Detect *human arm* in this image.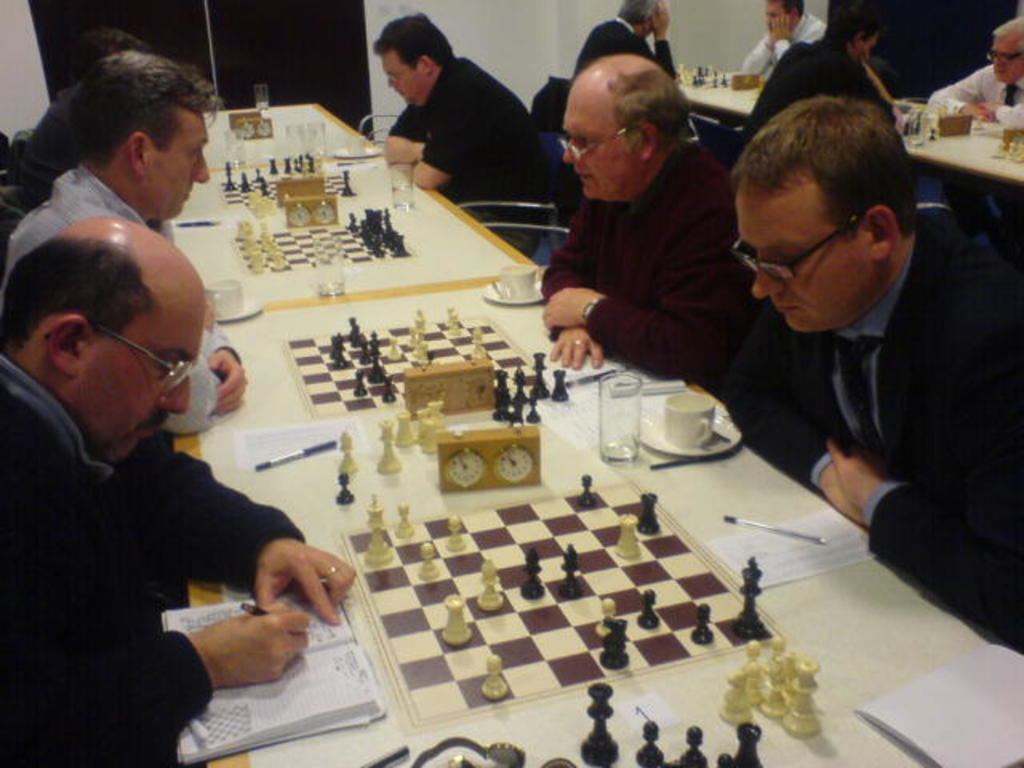
Detection: [x1=150, y1=432, x2=357, y2=624].
